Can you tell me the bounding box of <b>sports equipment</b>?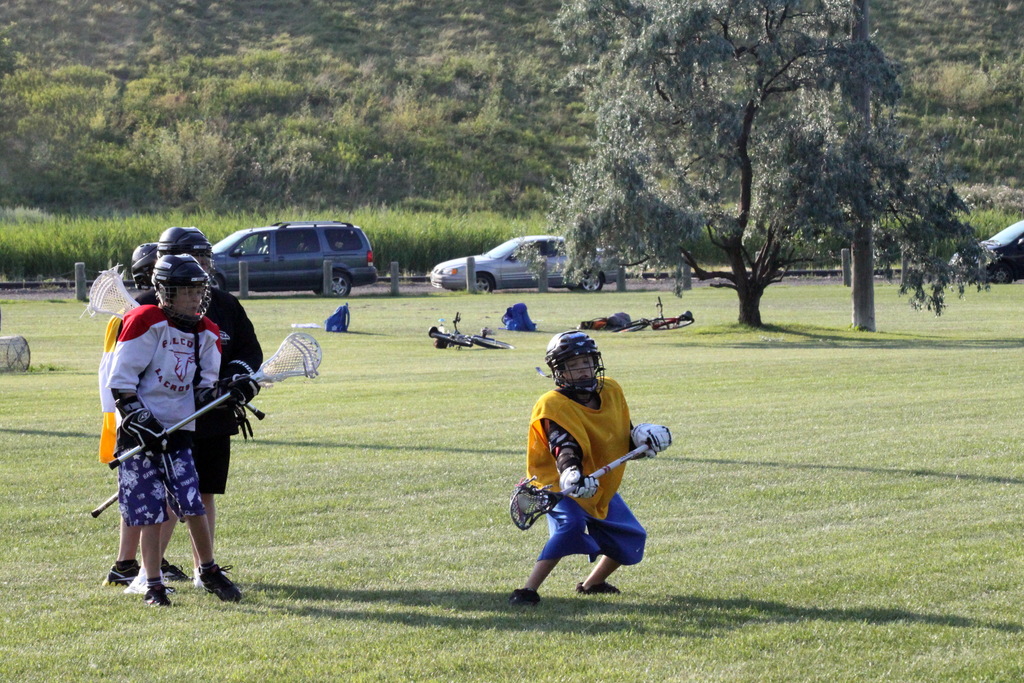
[557, 463, 610, 507].
